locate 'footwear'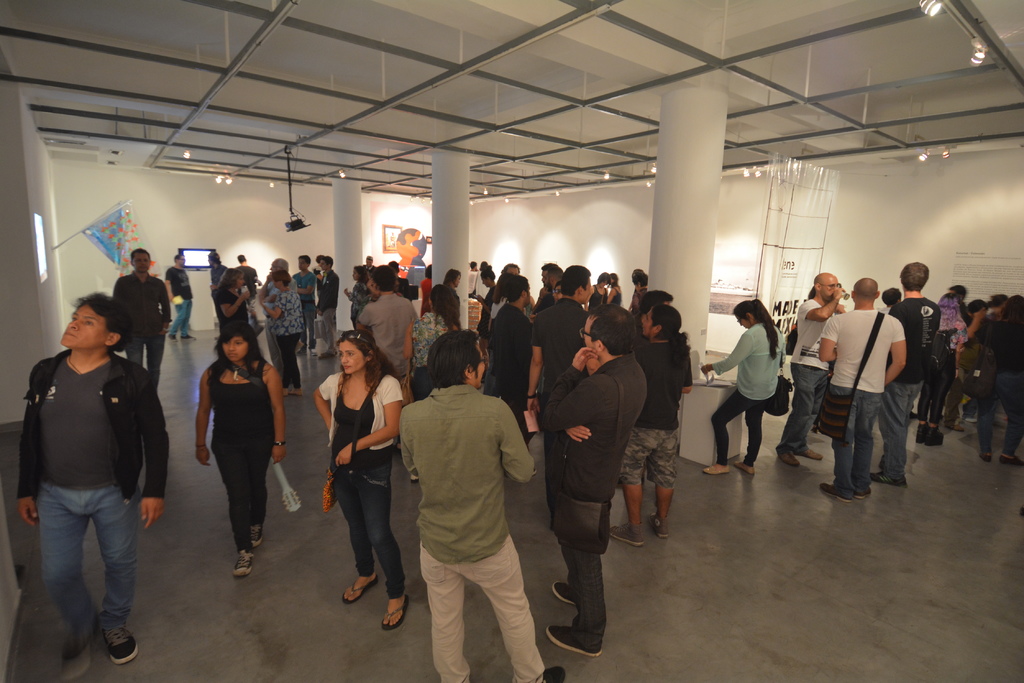
[613,516,639,543]
